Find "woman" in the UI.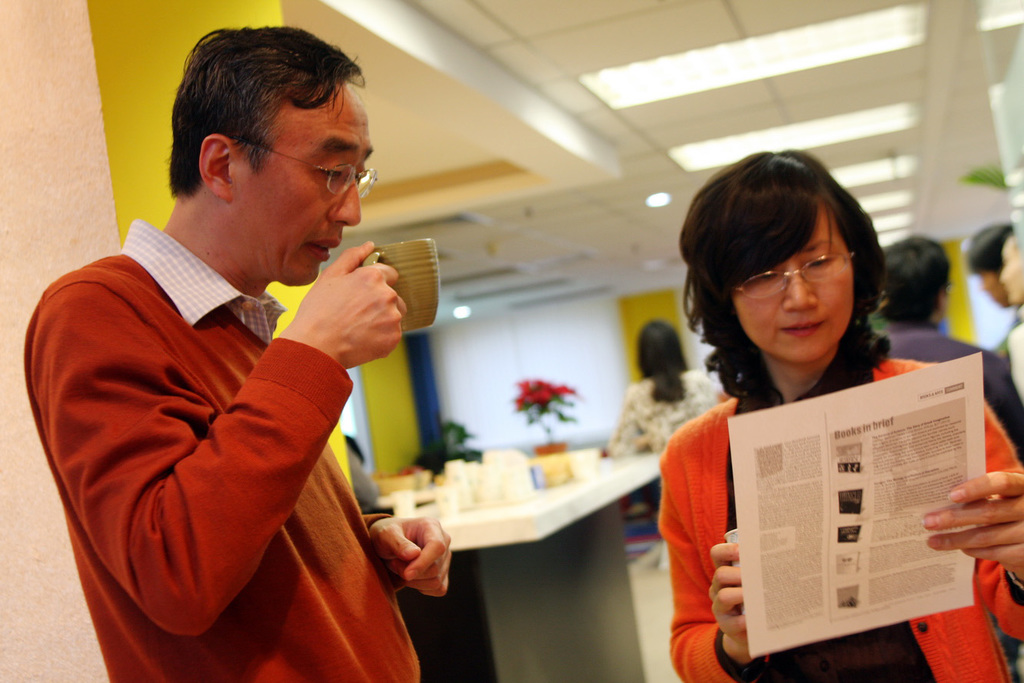
UI element at detection(627, 163, 980, 682).
